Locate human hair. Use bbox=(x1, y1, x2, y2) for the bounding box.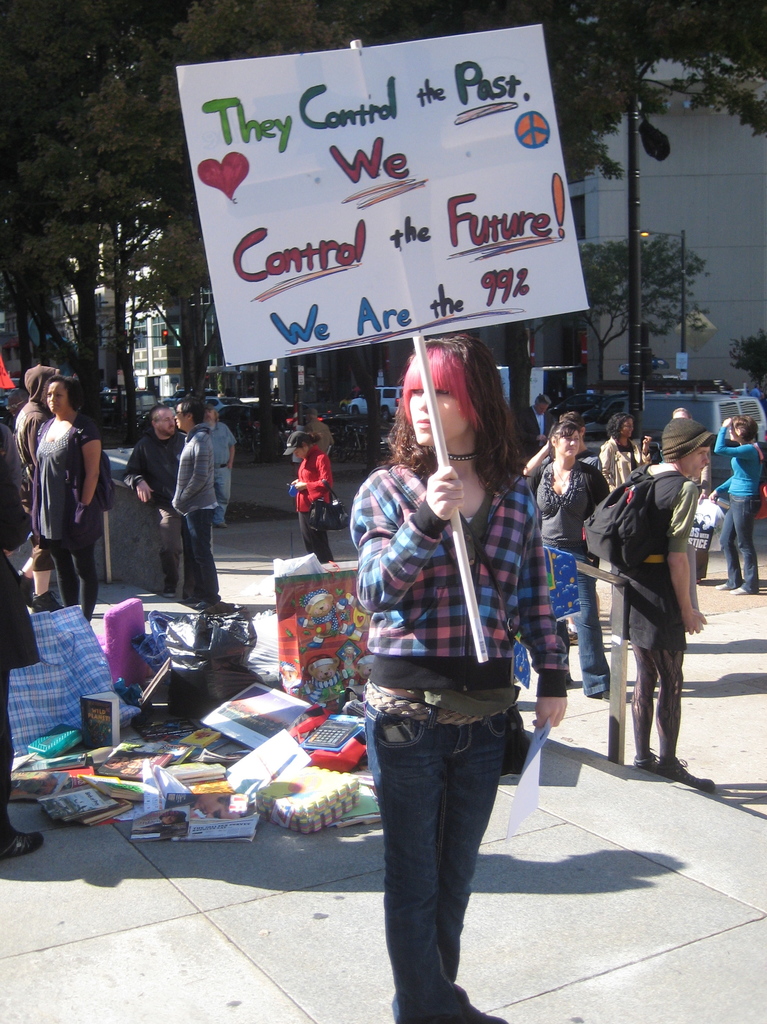
bbox=(410, 330, 521, 479).
